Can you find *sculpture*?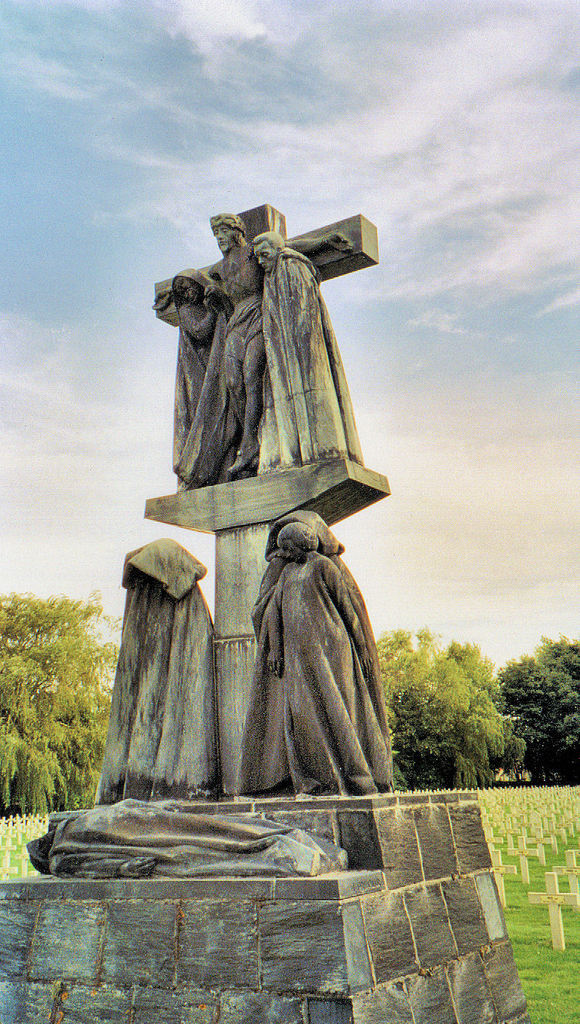
Yes, bounding box: bbox(244, 506, 391, 805).
